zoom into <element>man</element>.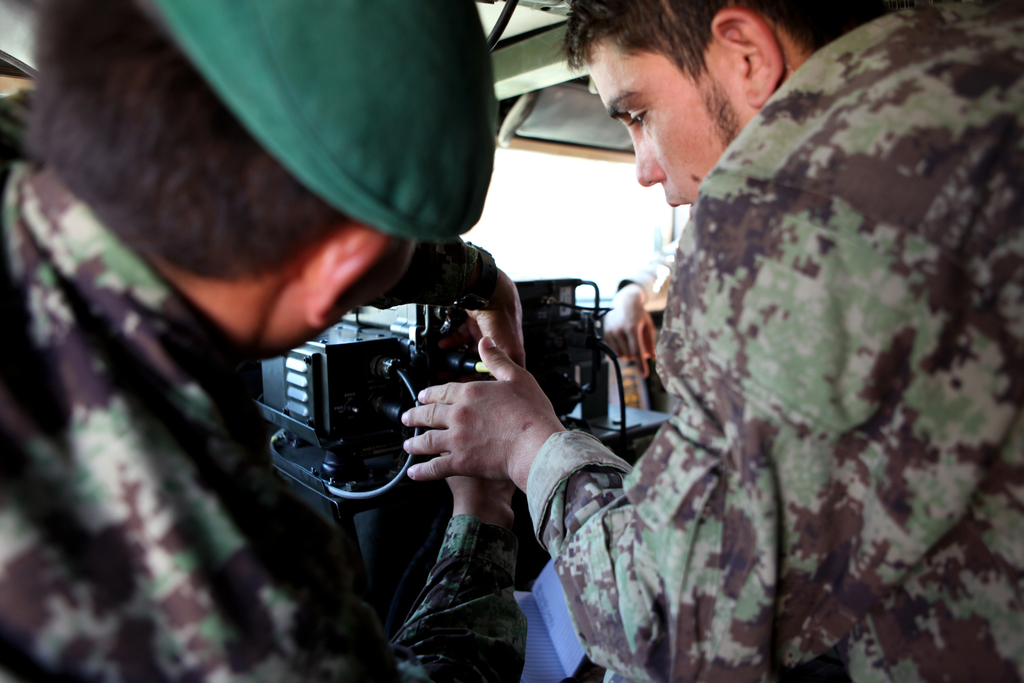
Zoom target: {"x1": 397, "y1": 0, "x2": 1023, "y2": 682}.
